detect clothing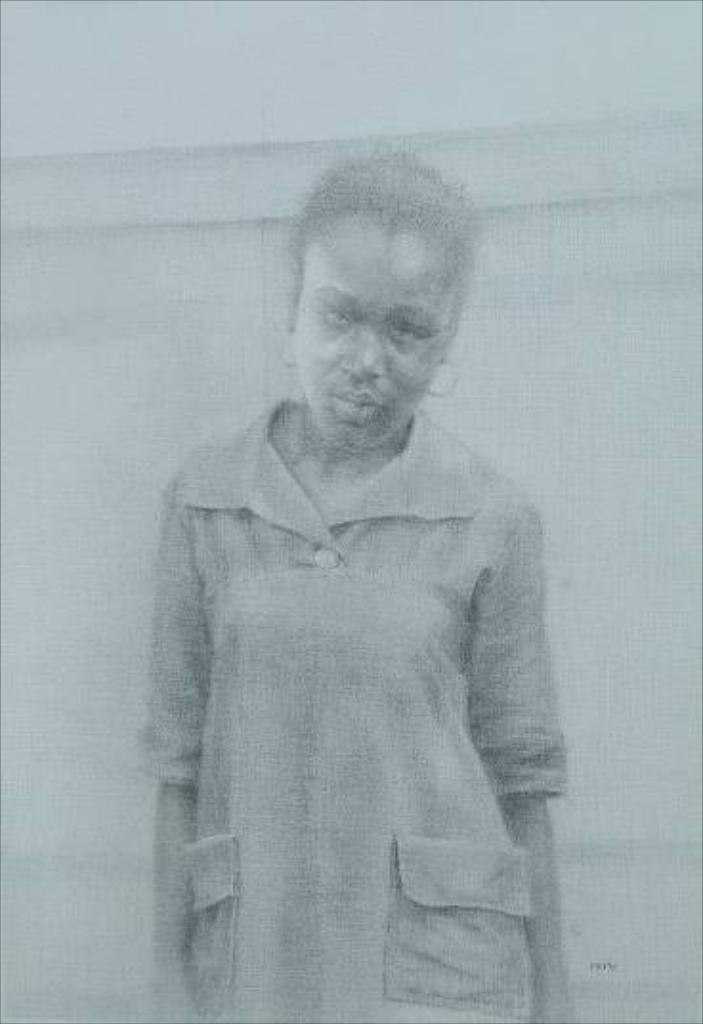
{"left": 118, "top": 395, "right": 567, "bottom": 1022}
